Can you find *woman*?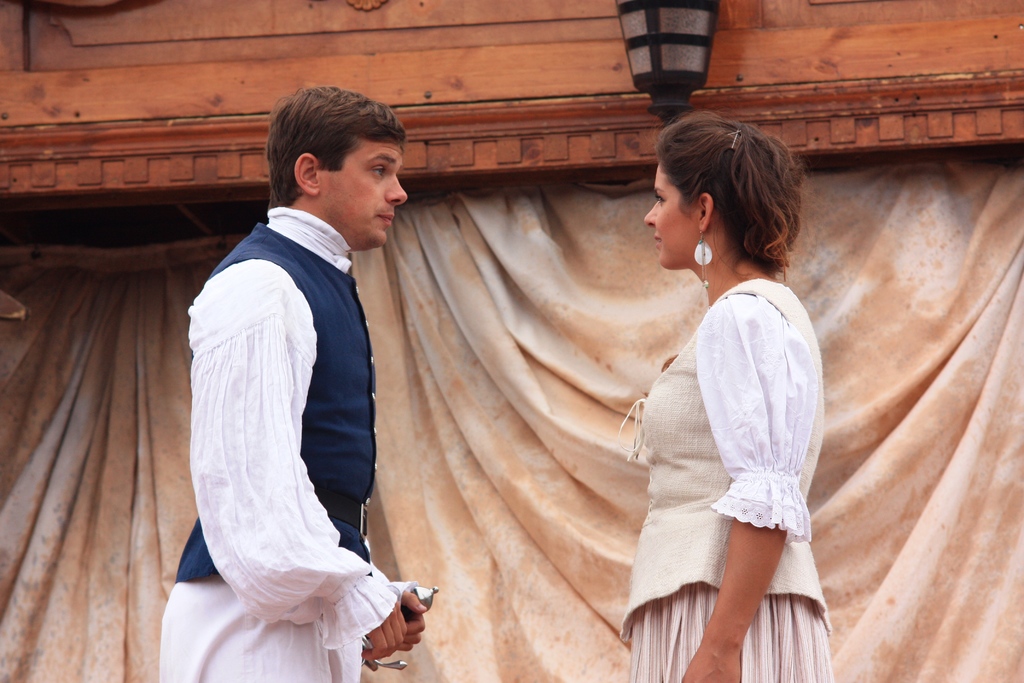
Yes, bounding box: Rect(613, 115, 852, 682).
